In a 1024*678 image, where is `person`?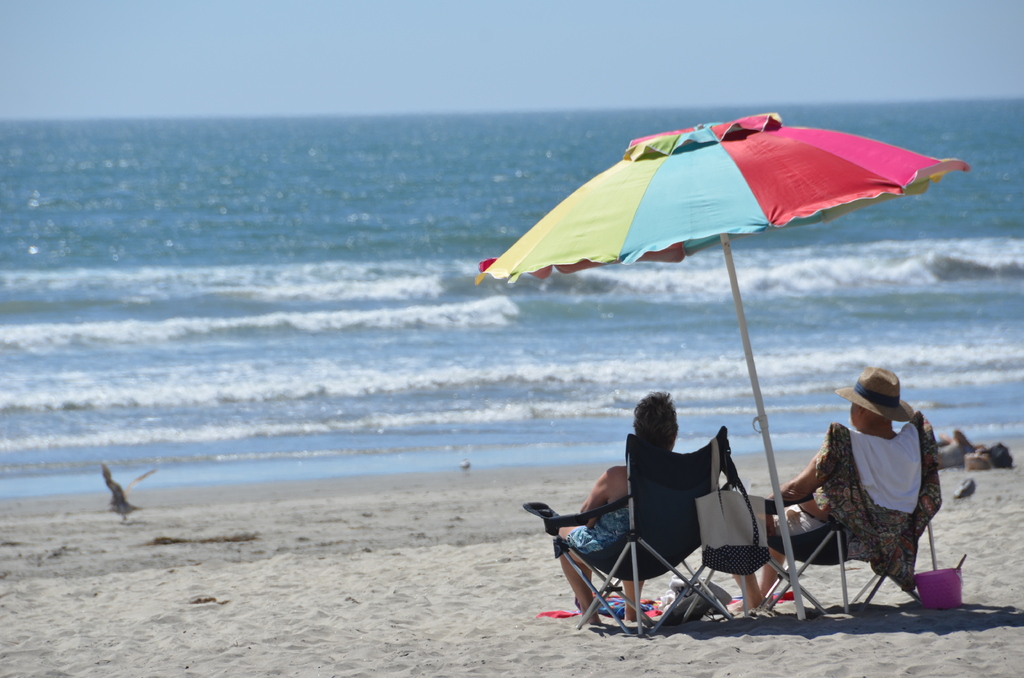
box(545, 394, 705, 633).
